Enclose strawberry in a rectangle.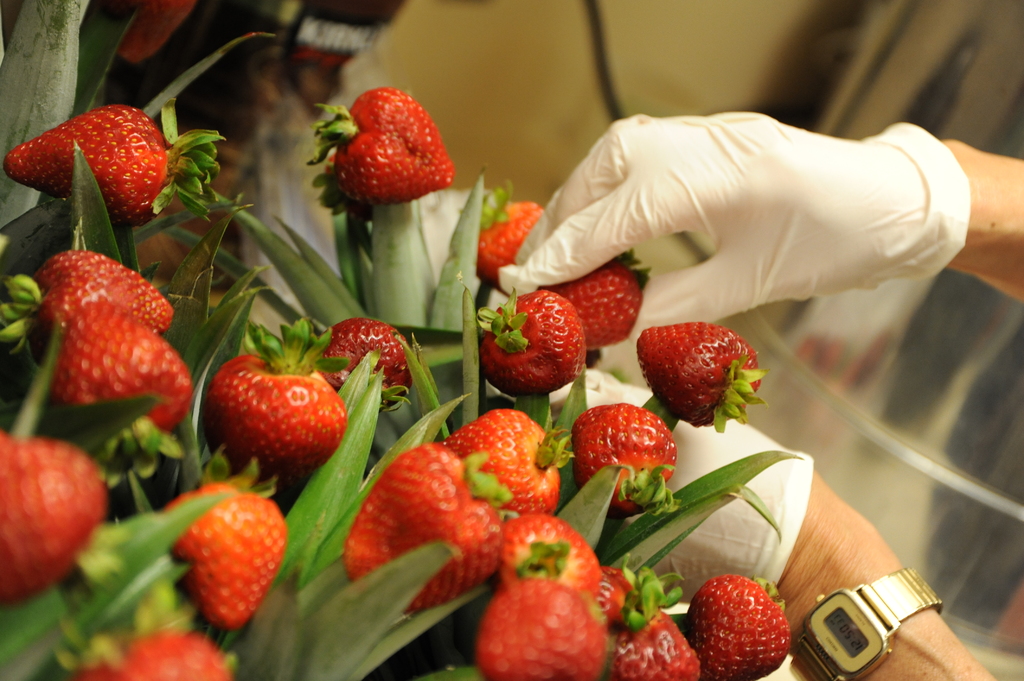
(left=161, top=476, right=310, bottom=628).
